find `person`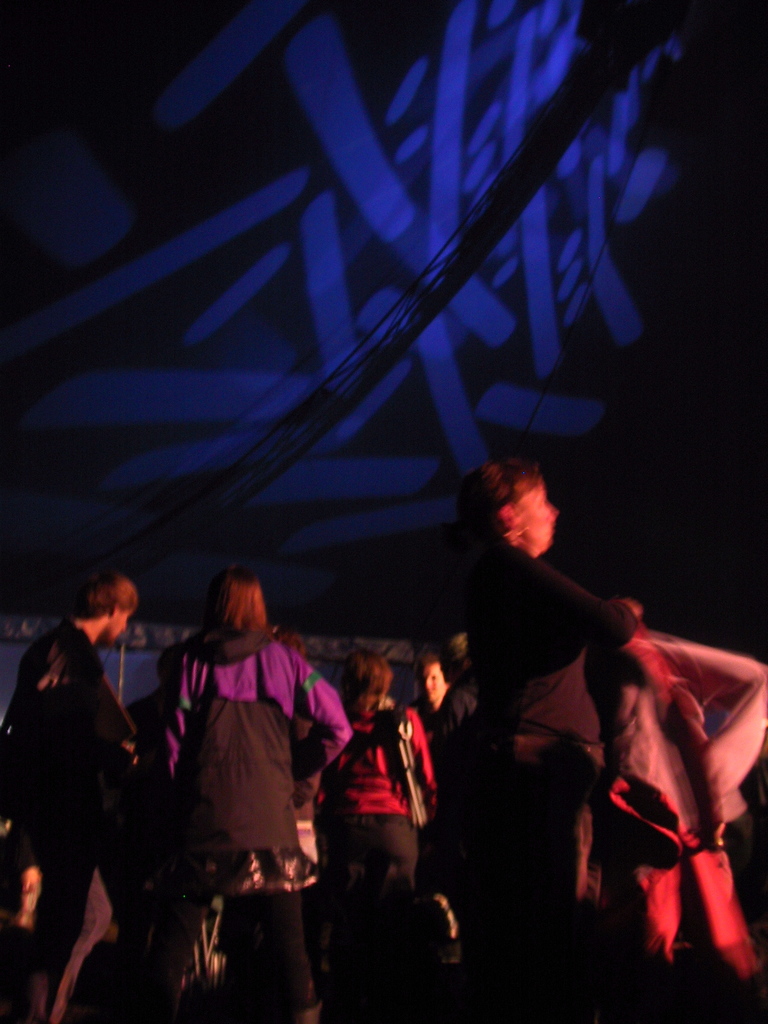
region(316, 648, 438, 1020)
